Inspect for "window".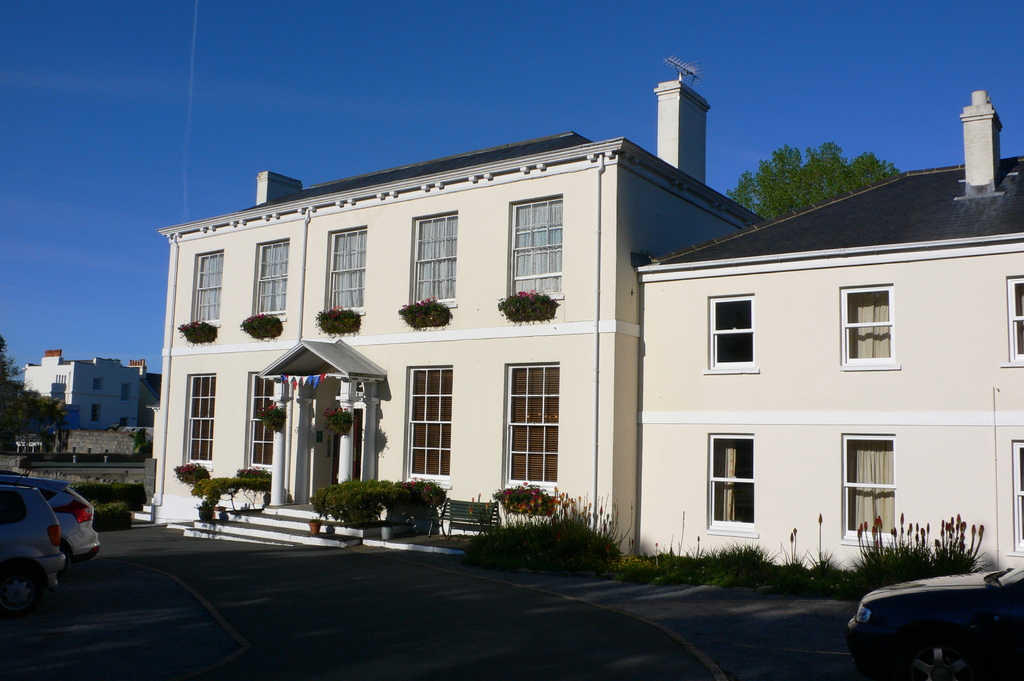
Inspection: (95,377,102,388).
